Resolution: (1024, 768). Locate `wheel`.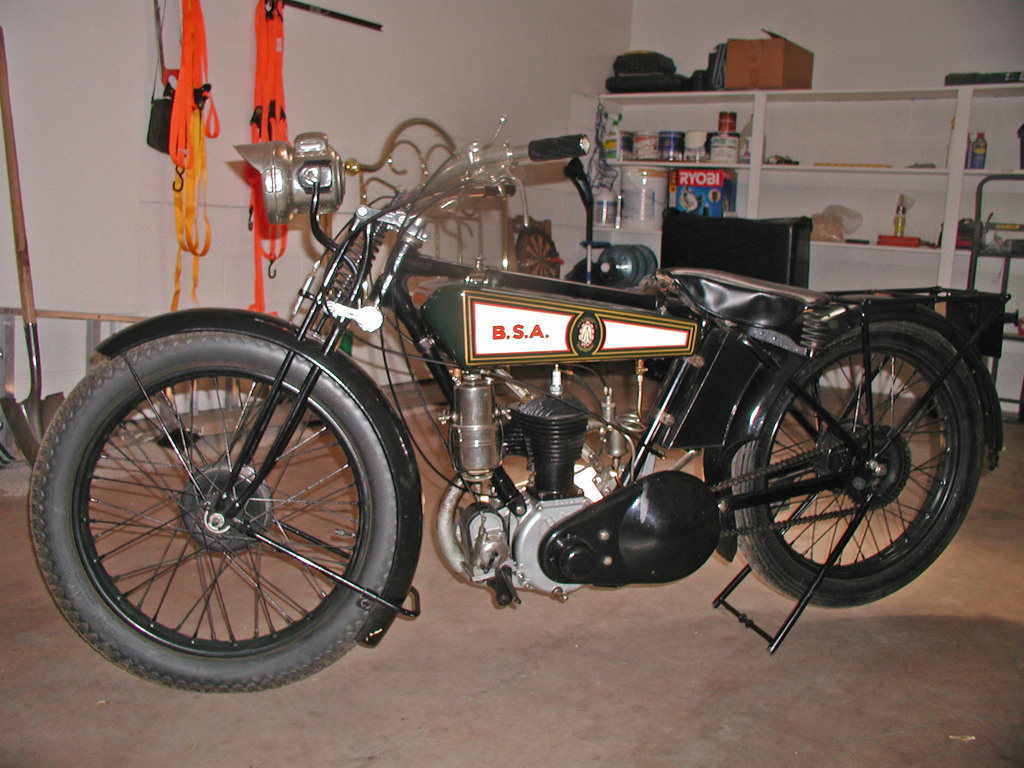
39 339 408 673.
